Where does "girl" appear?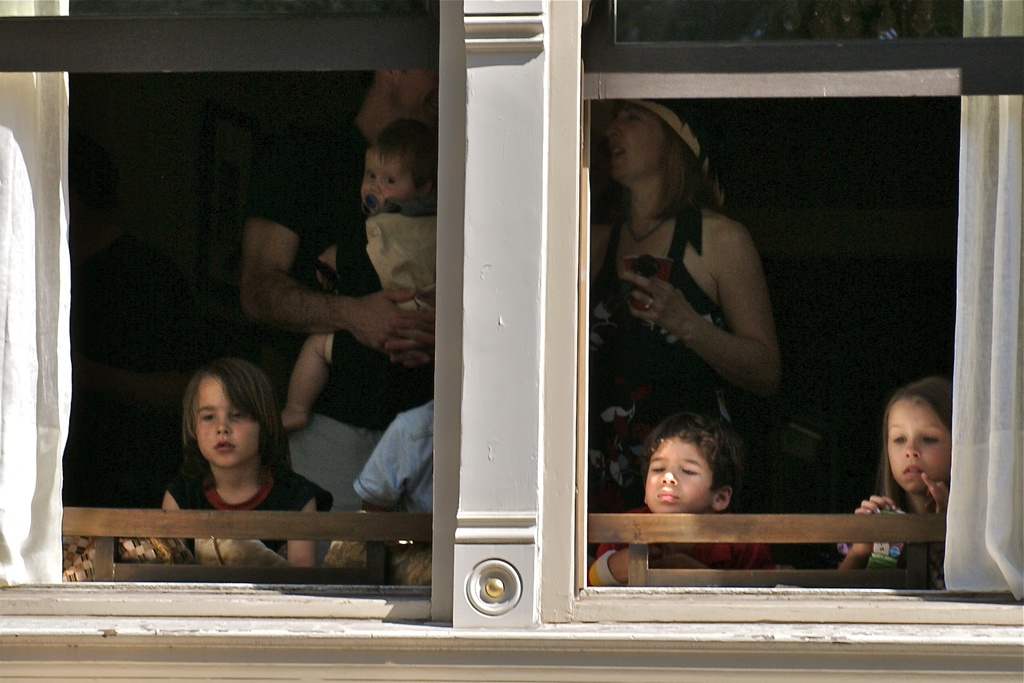
Appears at x1=143 y1=361 x2=289 y2=558.
